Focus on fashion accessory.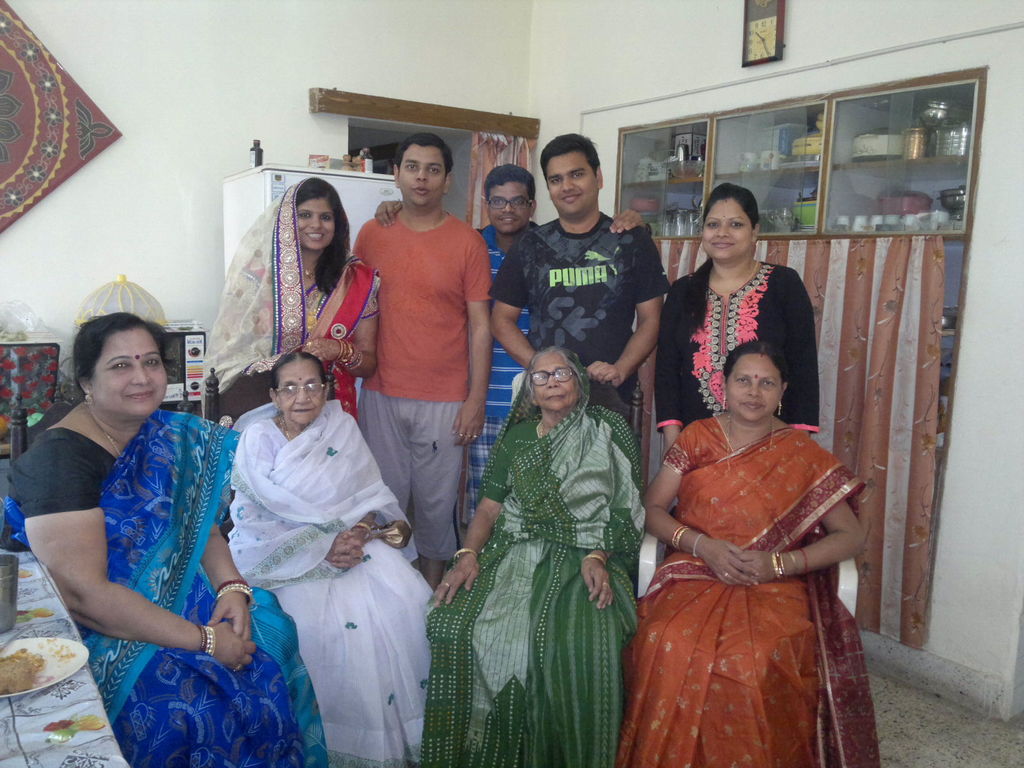
Focused at 305, 286, 328, 339.
